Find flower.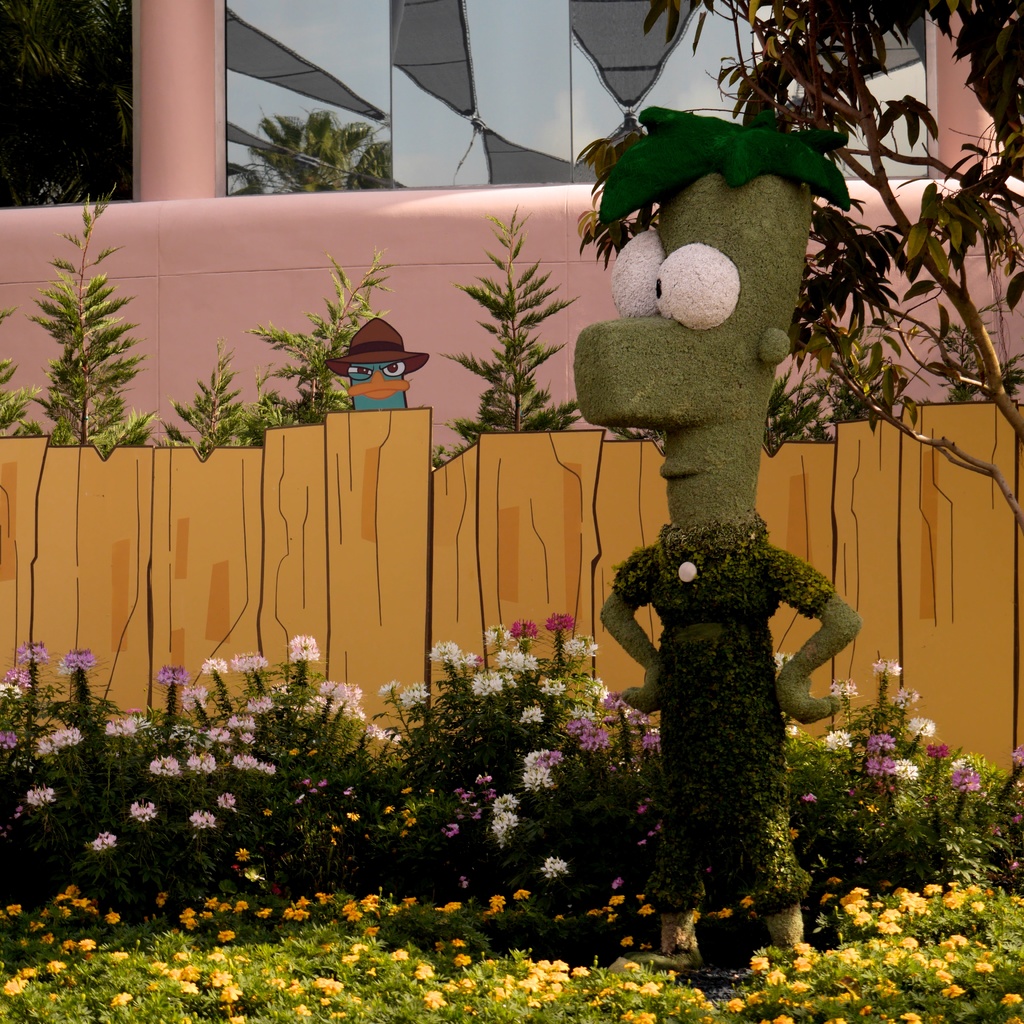
bbox=[634, 895, 643, 899].
